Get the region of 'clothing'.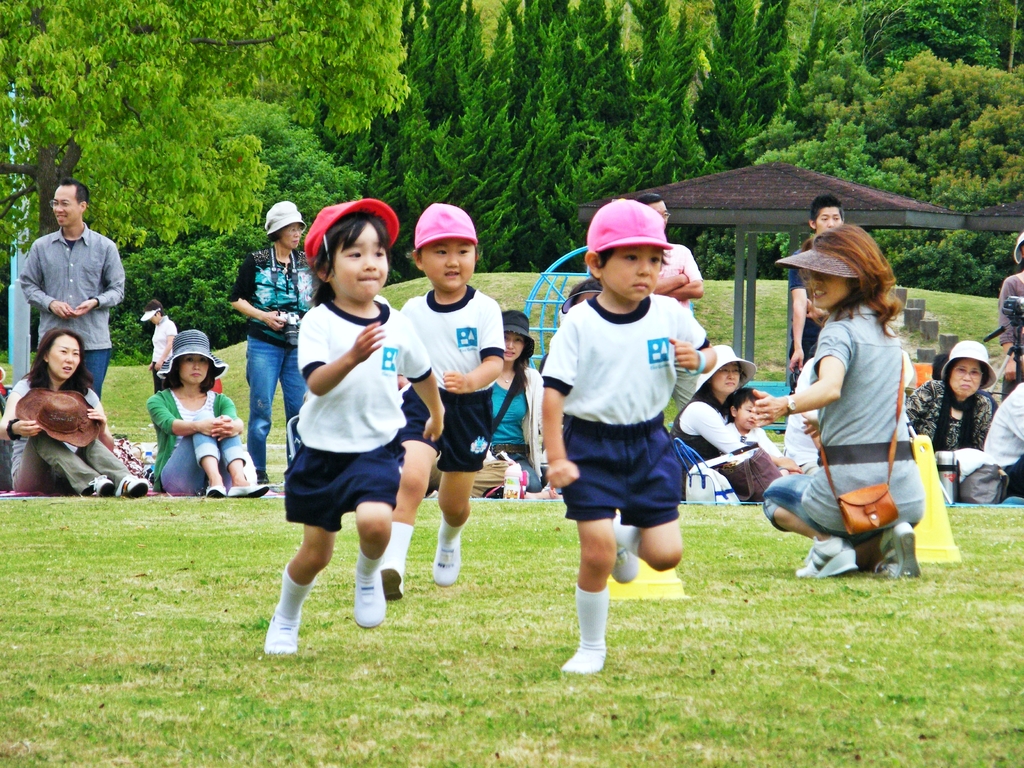
{"x1": 396, "y1": 292, "x2": 509, "y2": 468}.
